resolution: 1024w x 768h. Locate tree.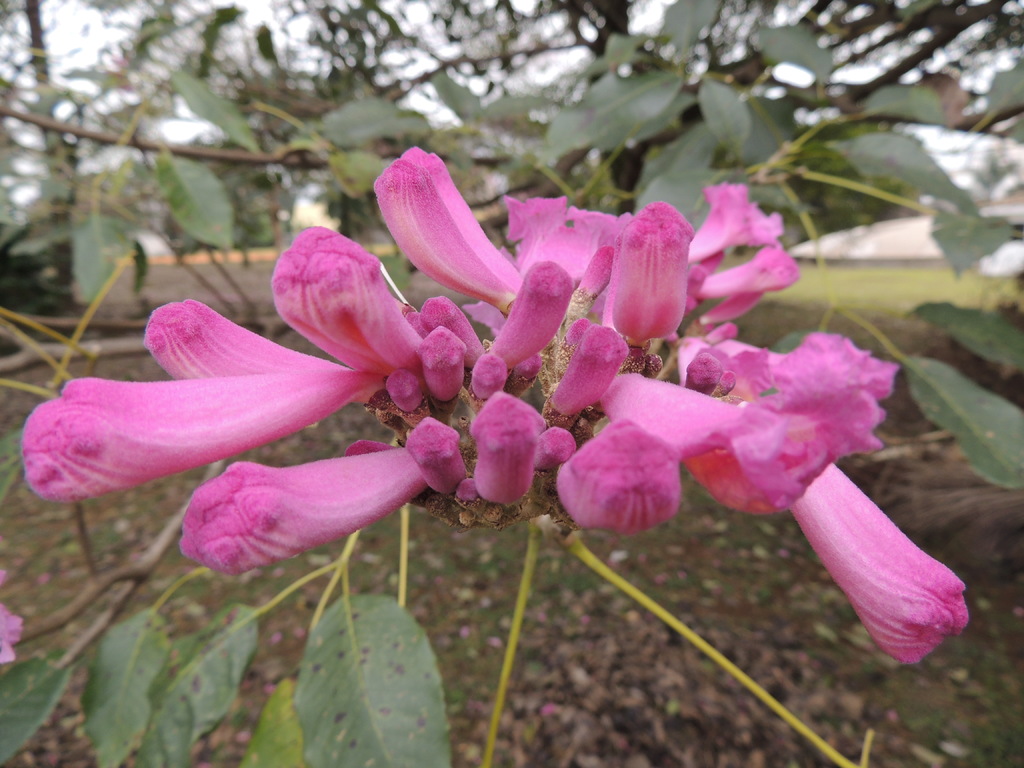
[left=0, top=0, right=1023, bottom=767].
